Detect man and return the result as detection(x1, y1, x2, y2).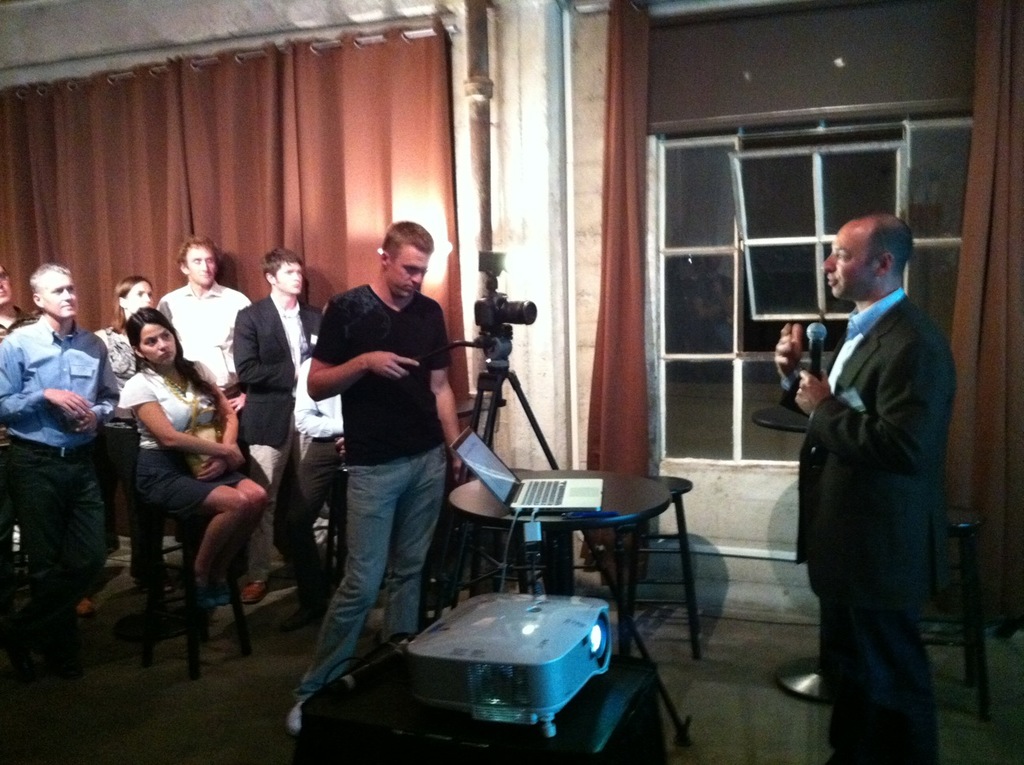
detection(232, 249, 322, 605).
